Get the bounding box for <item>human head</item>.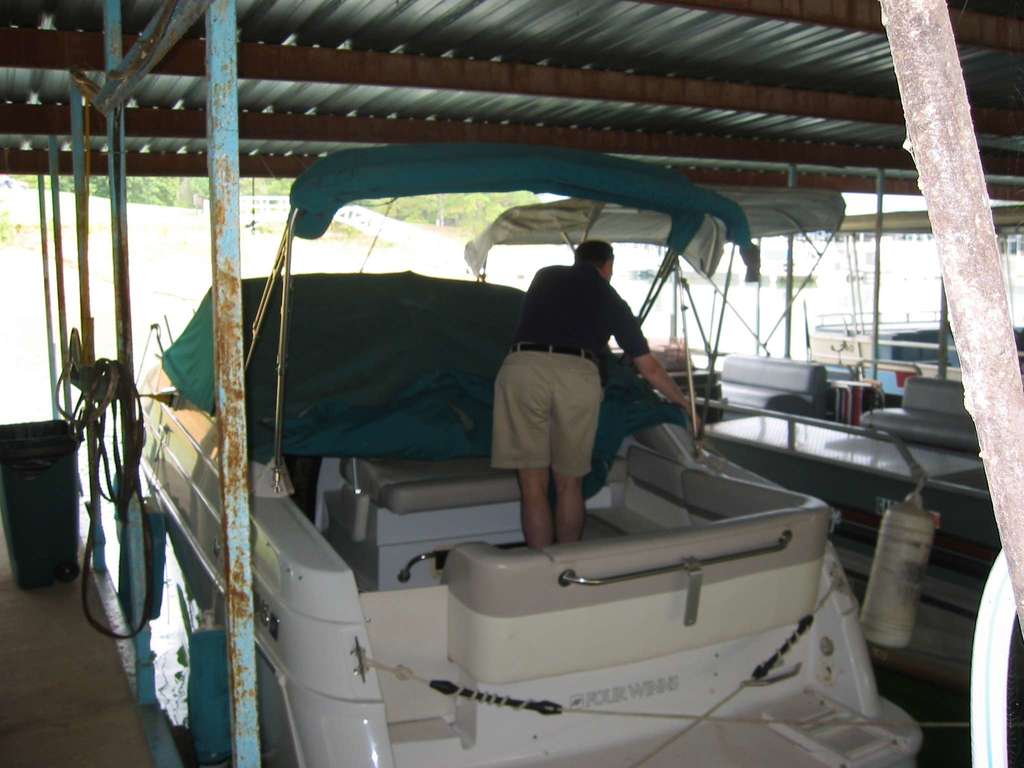
[x1=579, y1=235, x2=614, y2=282].
